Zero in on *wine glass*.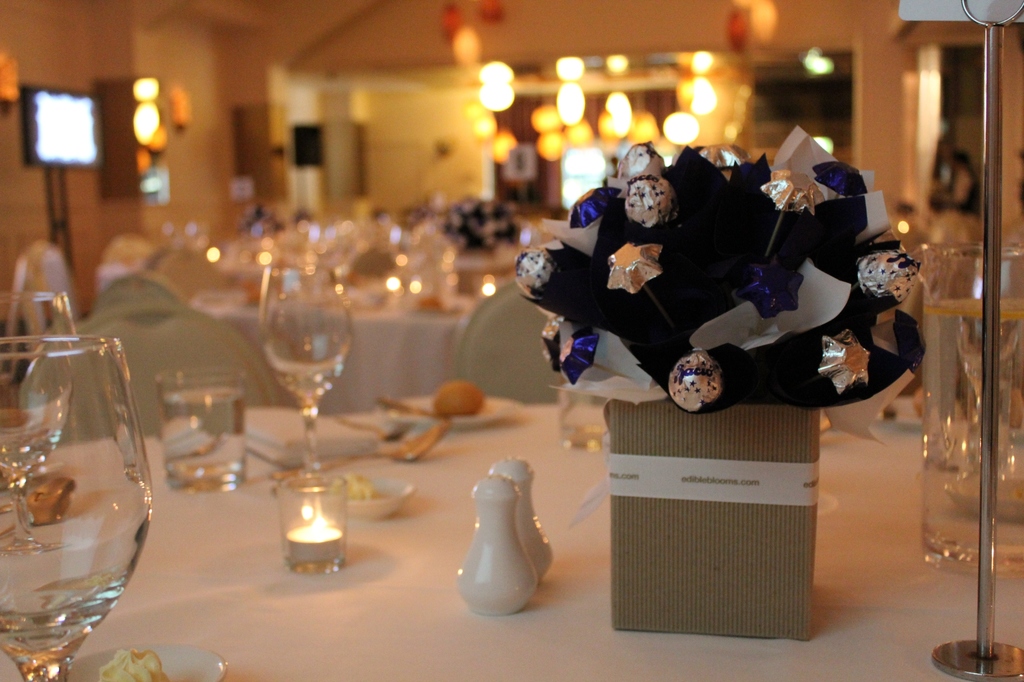
Zeroed in: {"left": 0, "top": 333, "right": 154, "bottom": 681}.
